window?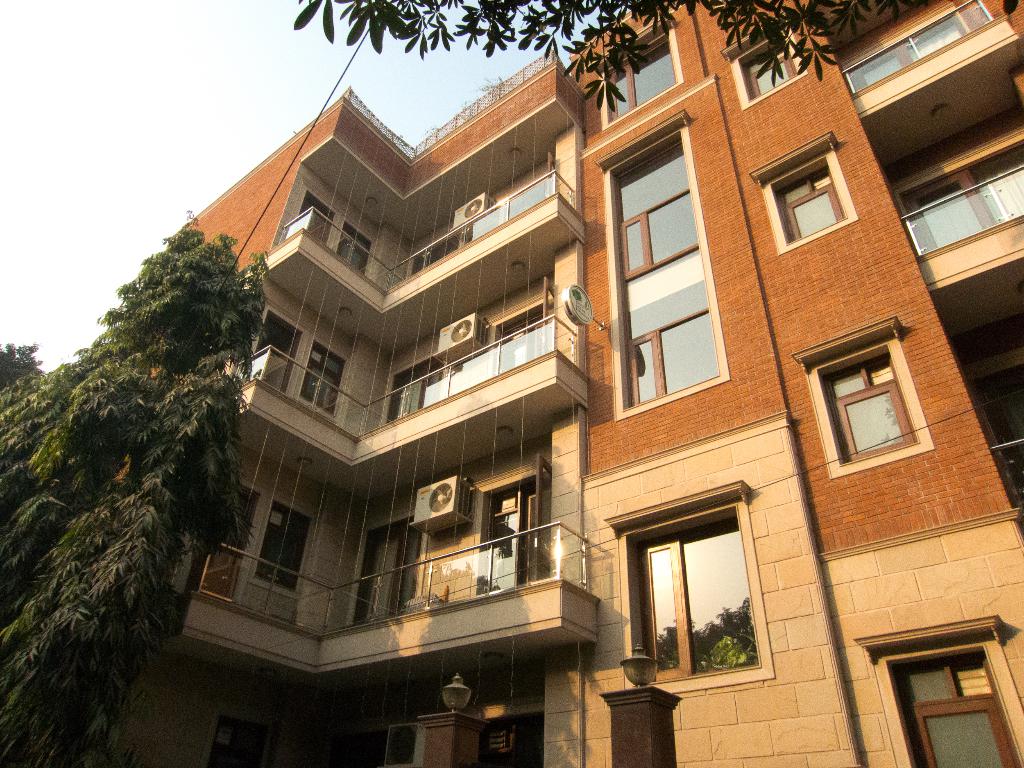
box(298, 344, 351, 410)
